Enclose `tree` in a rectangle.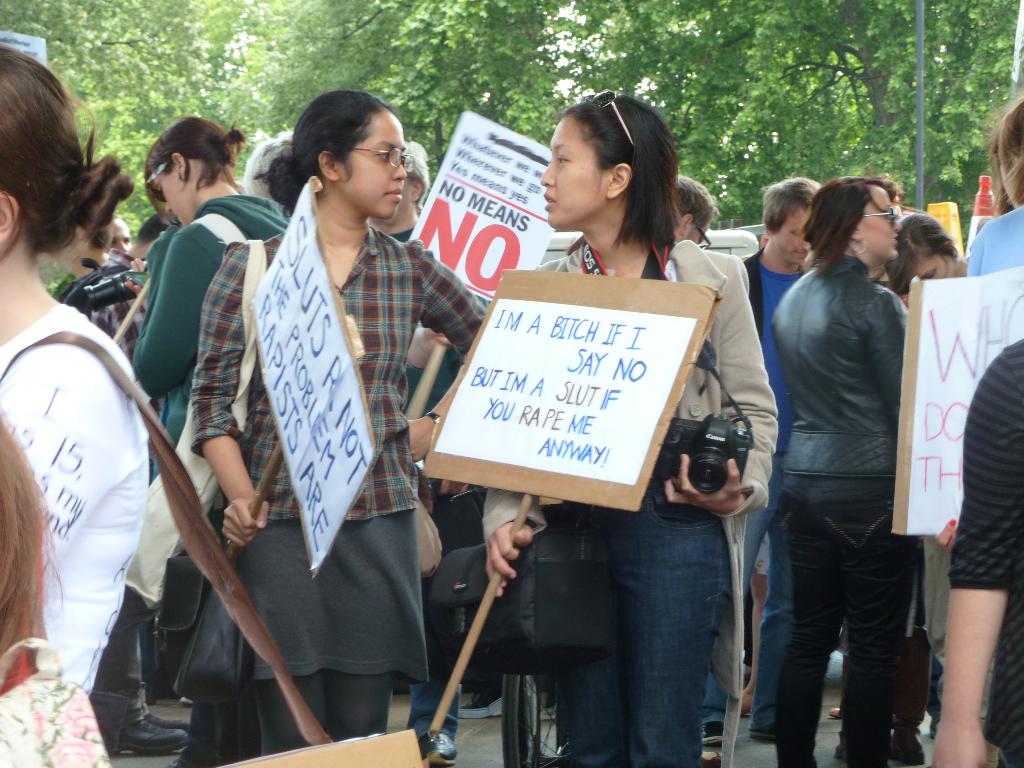
0, 0, 440, 329.
